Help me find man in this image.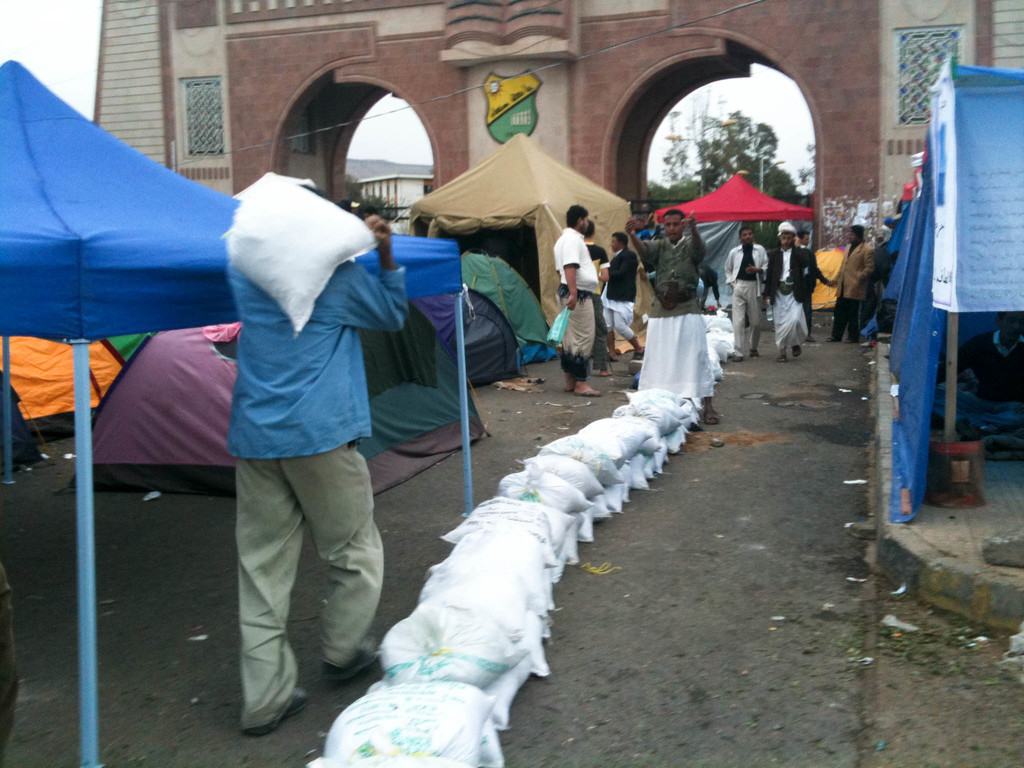
Found it: {"x1": 623, "y1": 206, "x2": 732, "y2": 425}.
